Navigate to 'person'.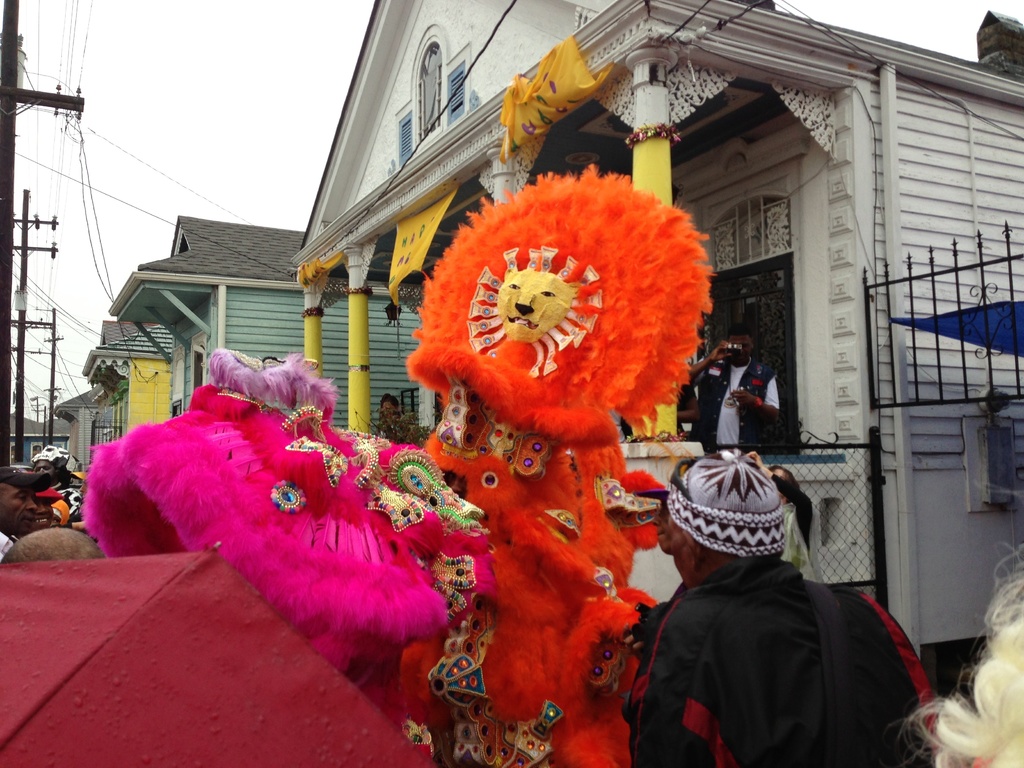
Navigation target: [x1=619, y1=381, x2=700, y2=438].
